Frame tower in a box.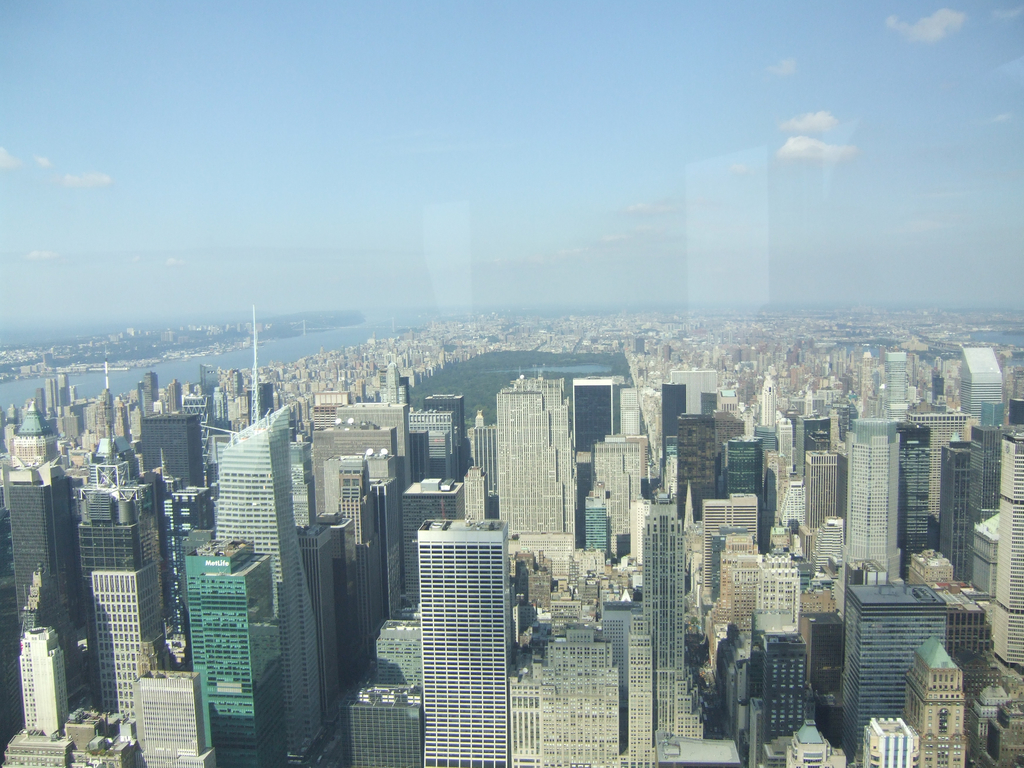
pyautogui.locateOnScreen(788, 416, 838, 597).
